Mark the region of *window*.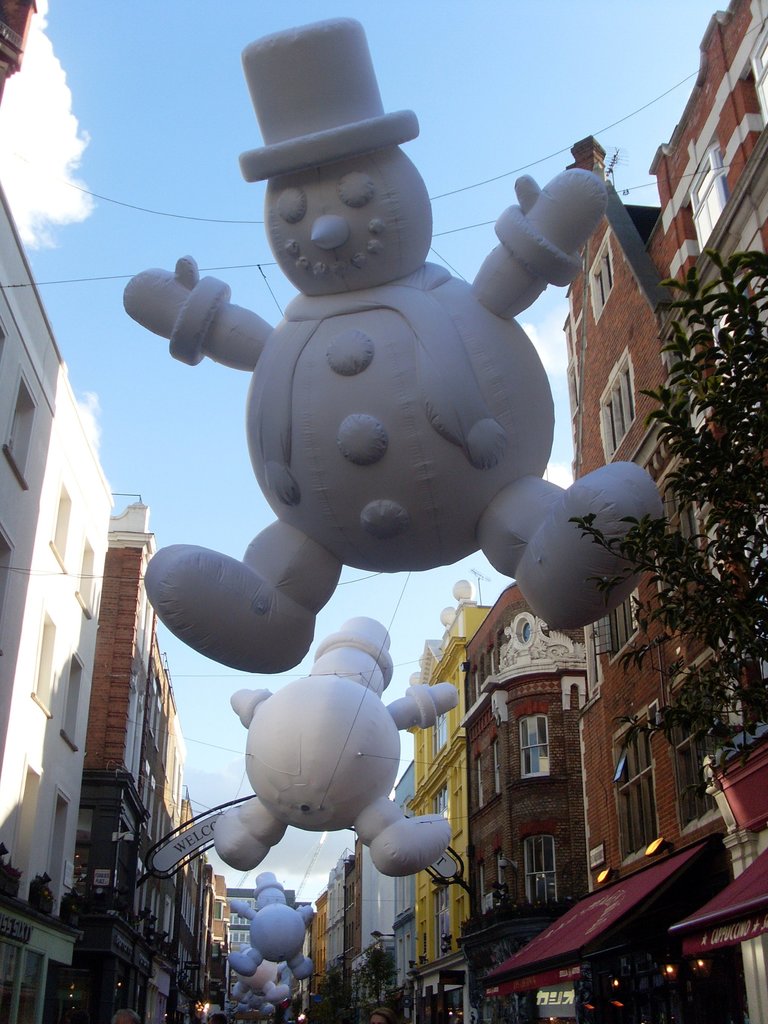
Region: 47 791 72 910.
